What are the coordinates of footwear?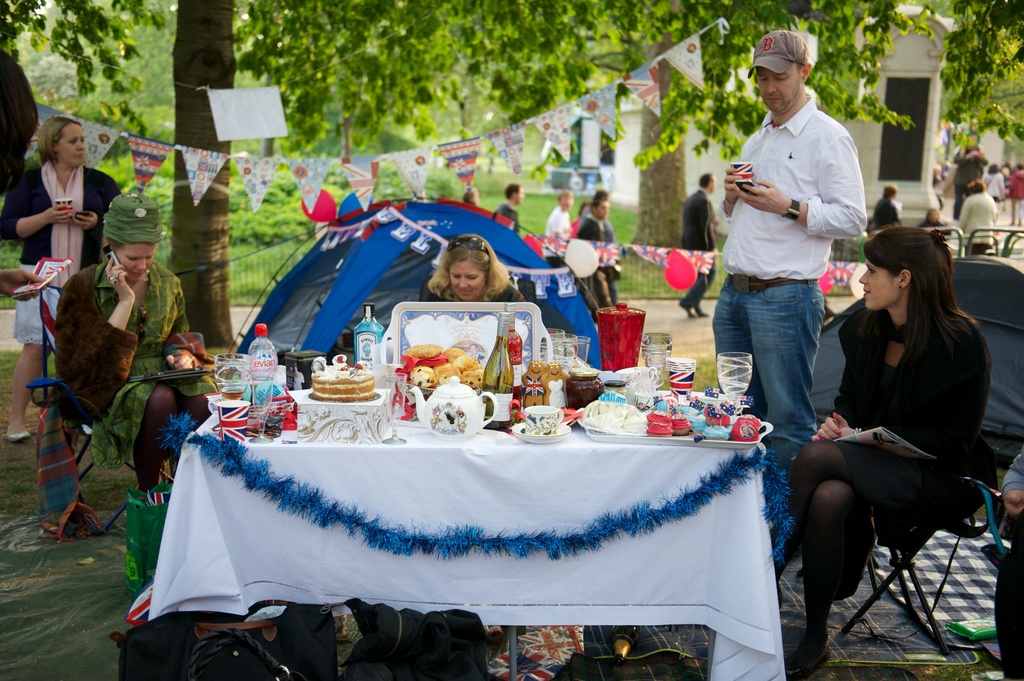
682 301 699 326.
